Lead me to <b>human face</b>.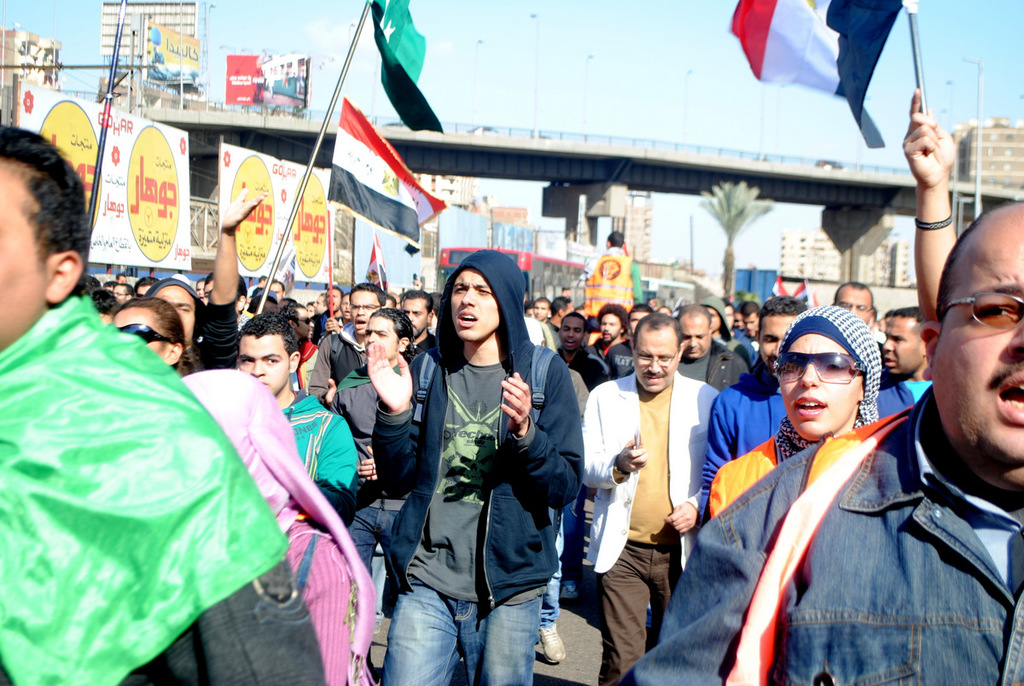
Lead to 532:300:550:323.
